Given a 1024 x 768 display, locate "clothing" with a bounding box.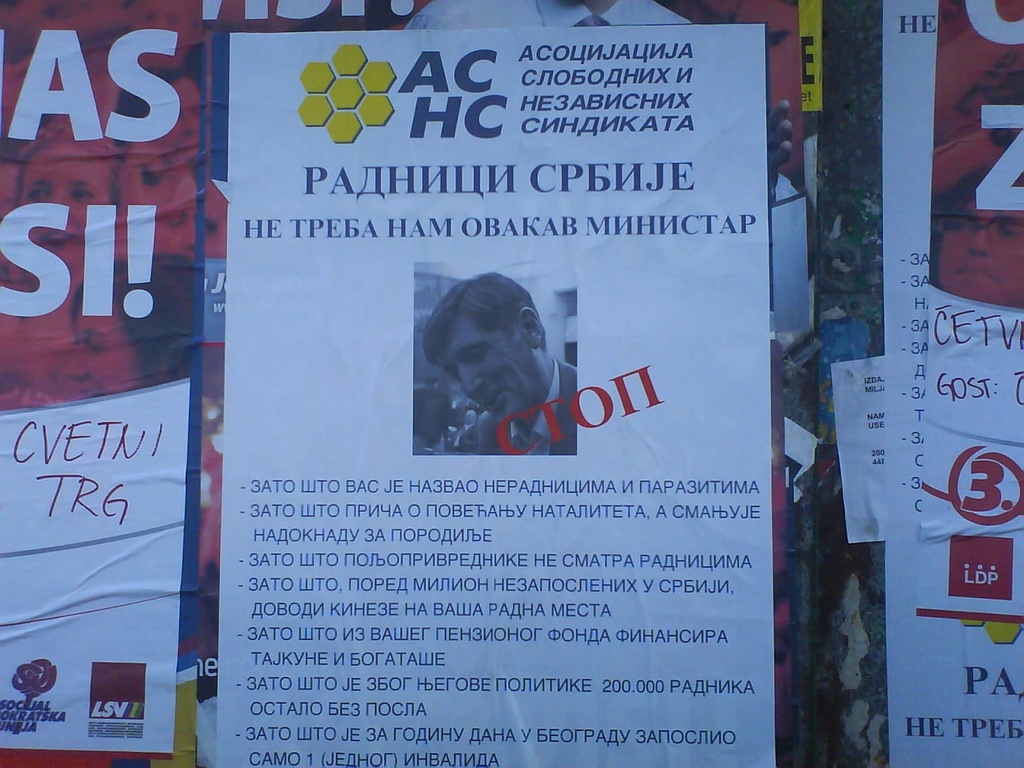
Located: BBox(454, 350, 582, 466).
